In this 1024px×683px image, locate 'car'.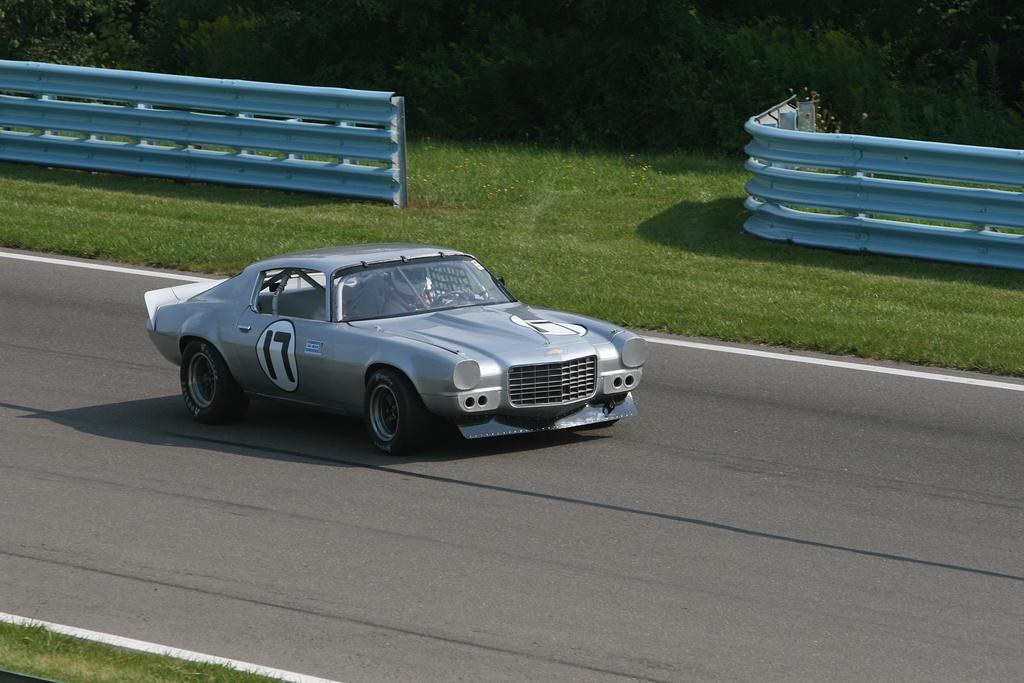
Bounding box: 125, 251, 651, 453.
